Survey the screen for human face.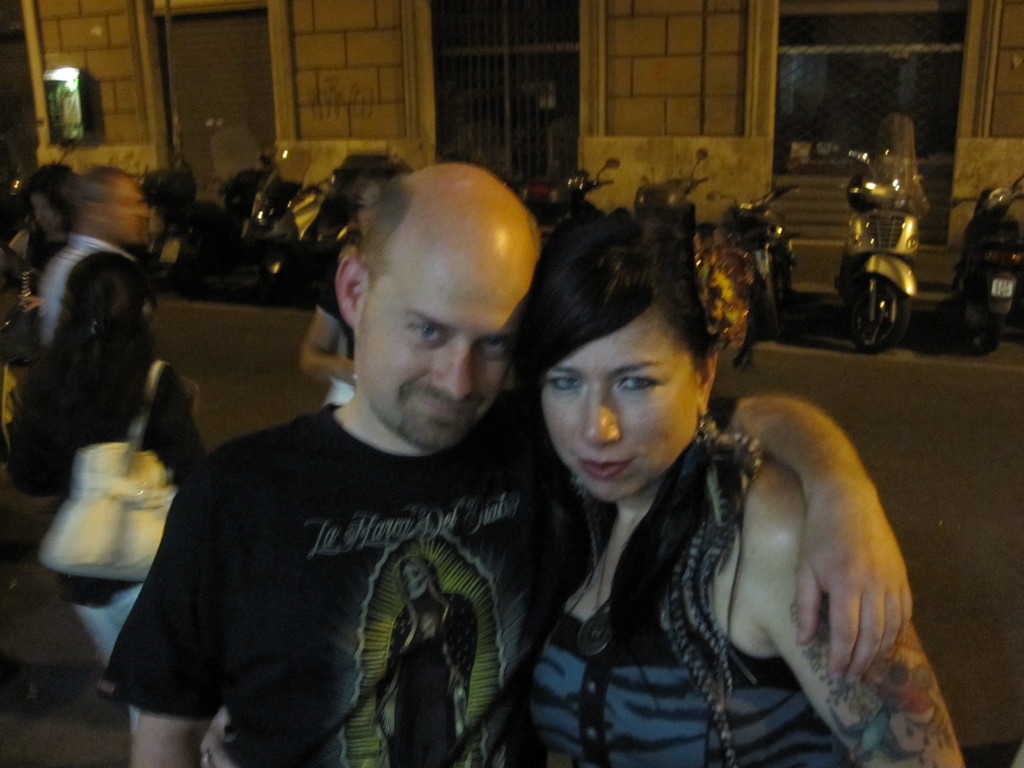
Survey found: (left=101, top=167, right=150, bottom=246).
